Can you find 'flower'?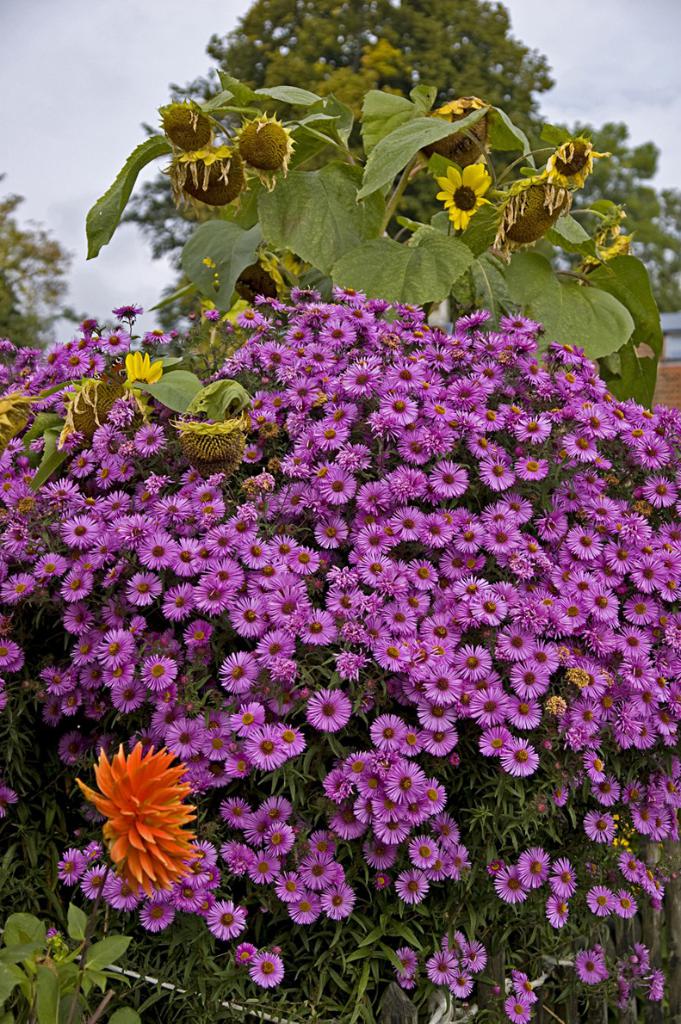
Yes, bounding box: <bbox>177, 399, 250, 462</bbox>.
